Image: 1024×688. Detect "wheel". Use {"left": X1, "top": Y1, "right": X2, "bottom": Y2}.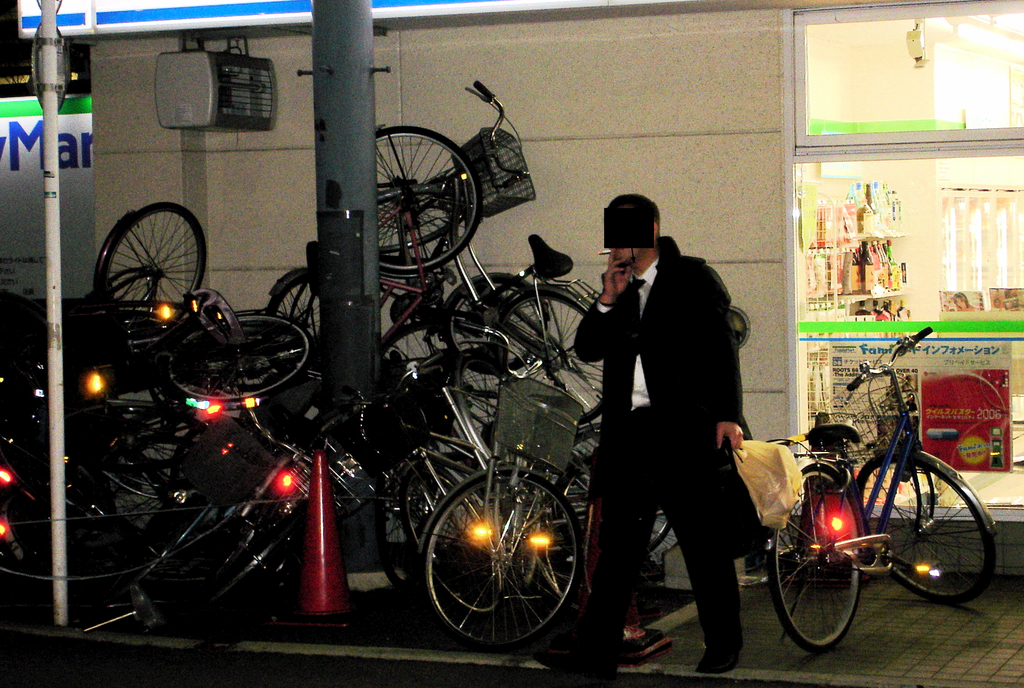
{"left": 374, "top": 454, "right": 457, "bottom": 591}.
